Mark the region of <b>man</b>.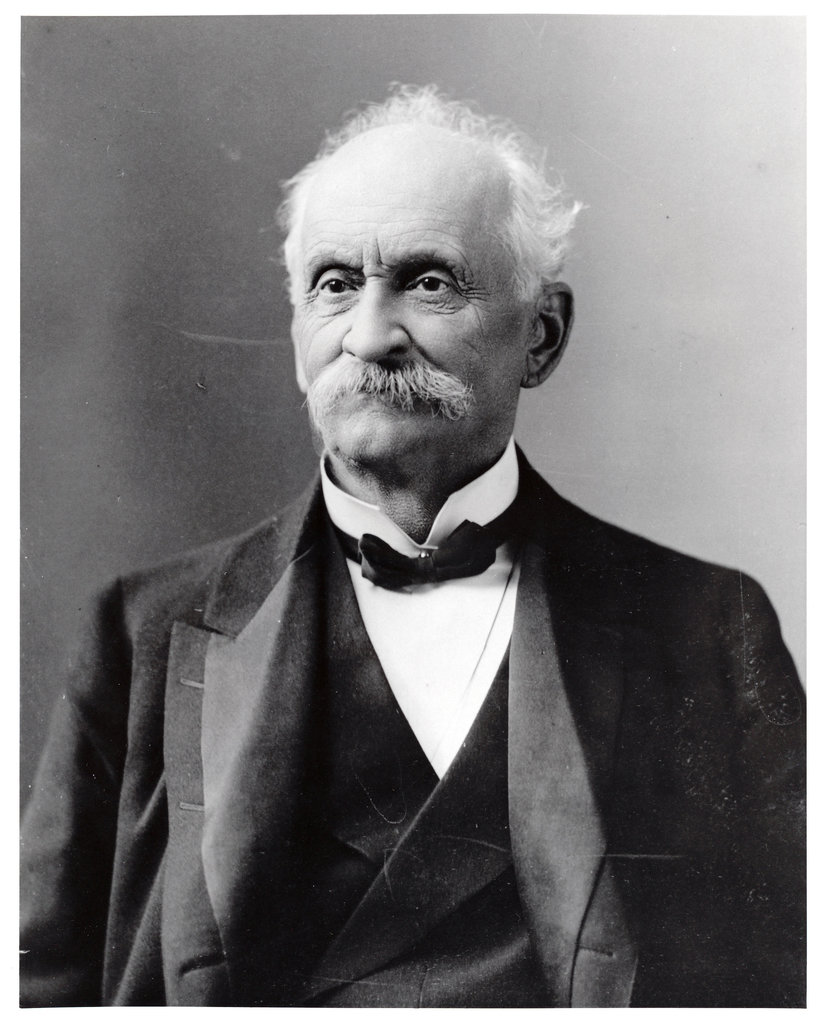
Region: bbox=[69, 95, 794, 1005].
